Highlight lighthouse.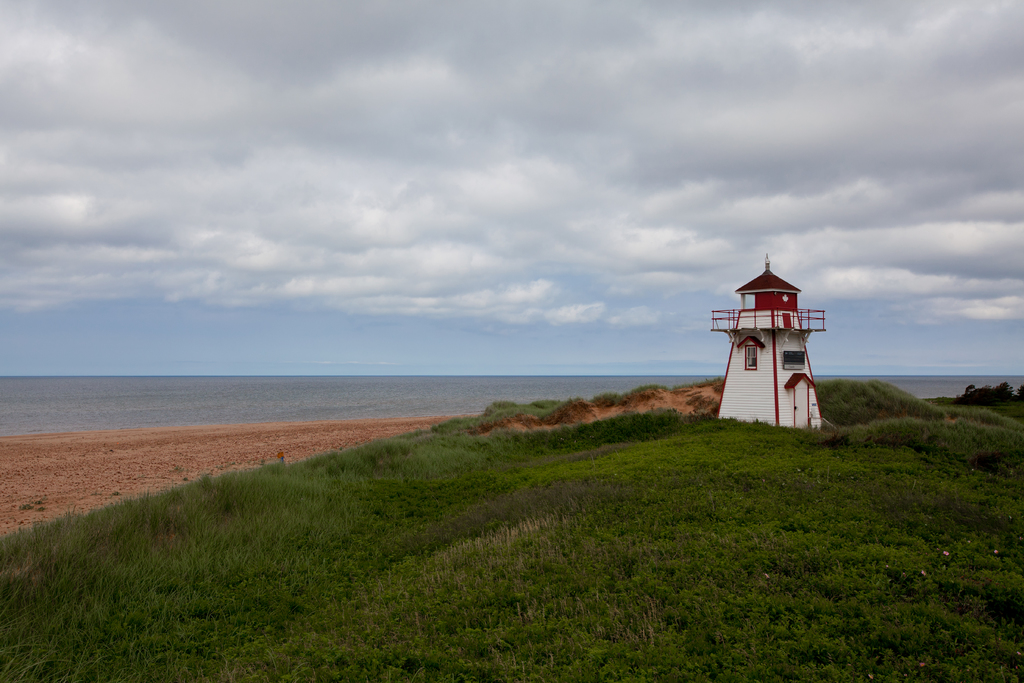
Highlighted region: bbox=(706, 258, 836, 431).
